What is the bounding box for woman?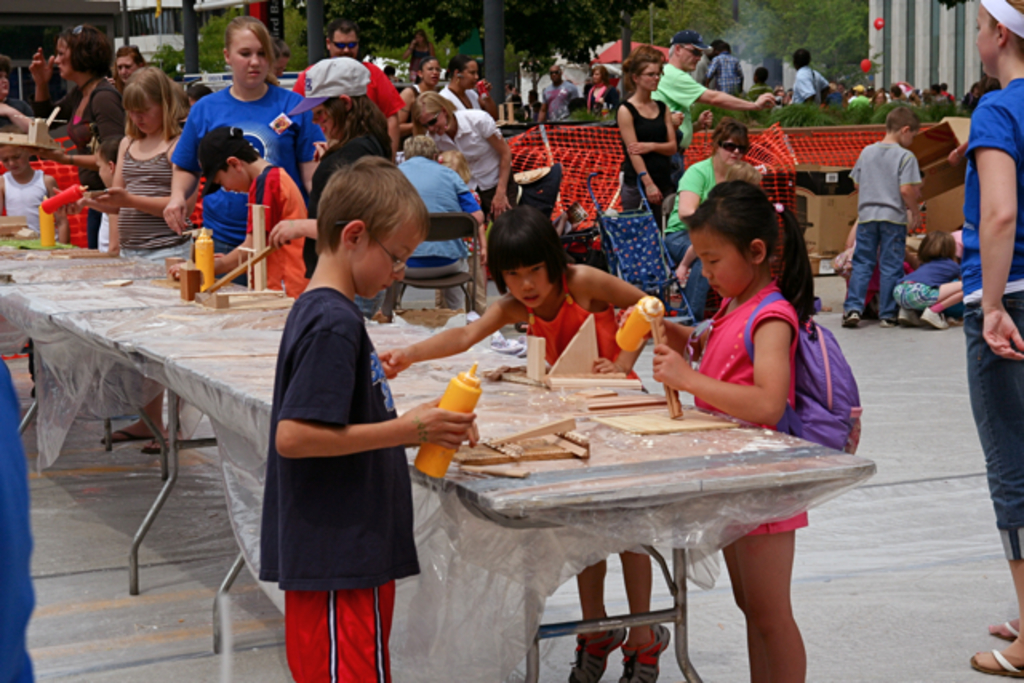
411,85,531,229.
